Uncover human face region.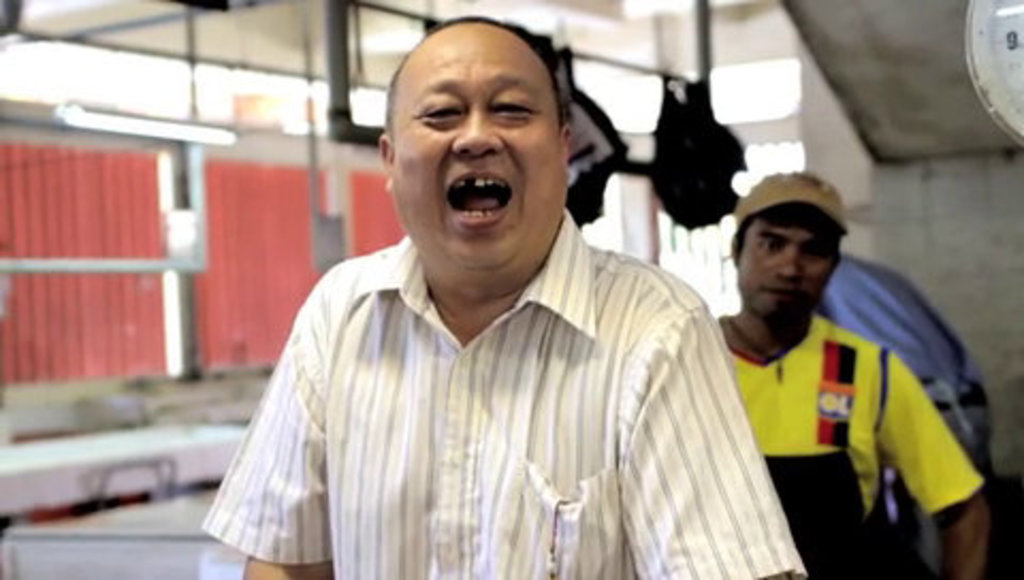
Uncovered: locate(736, 224, 836, 324).
